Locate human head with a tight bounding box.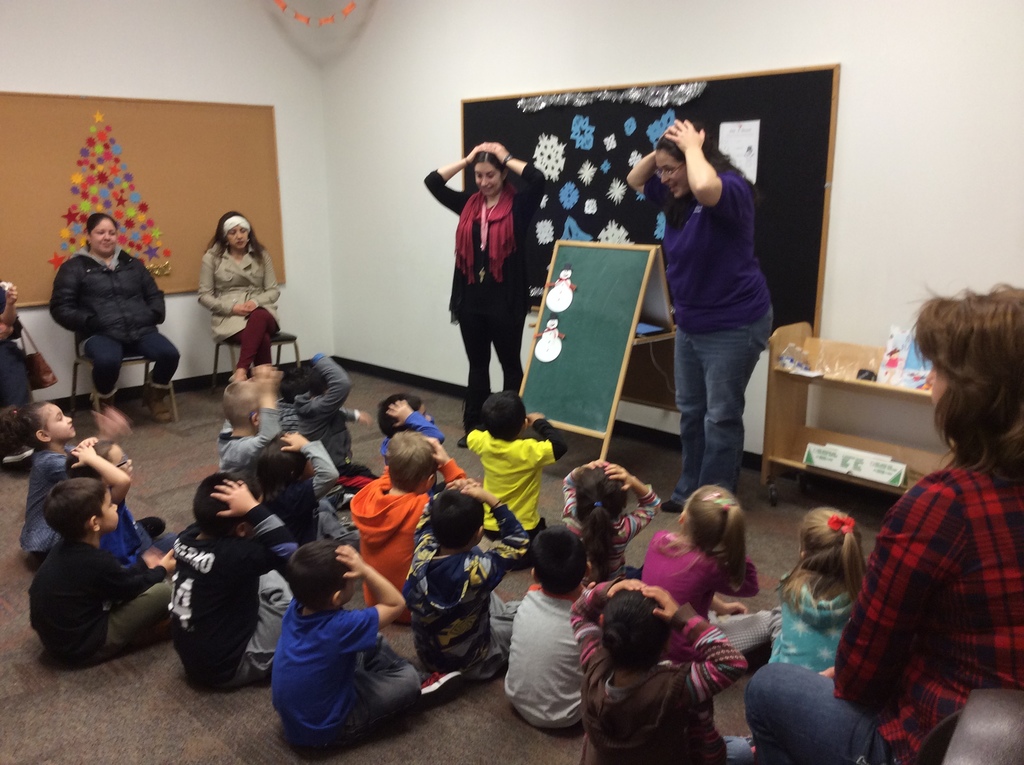
(65, 442, 138, 480).
